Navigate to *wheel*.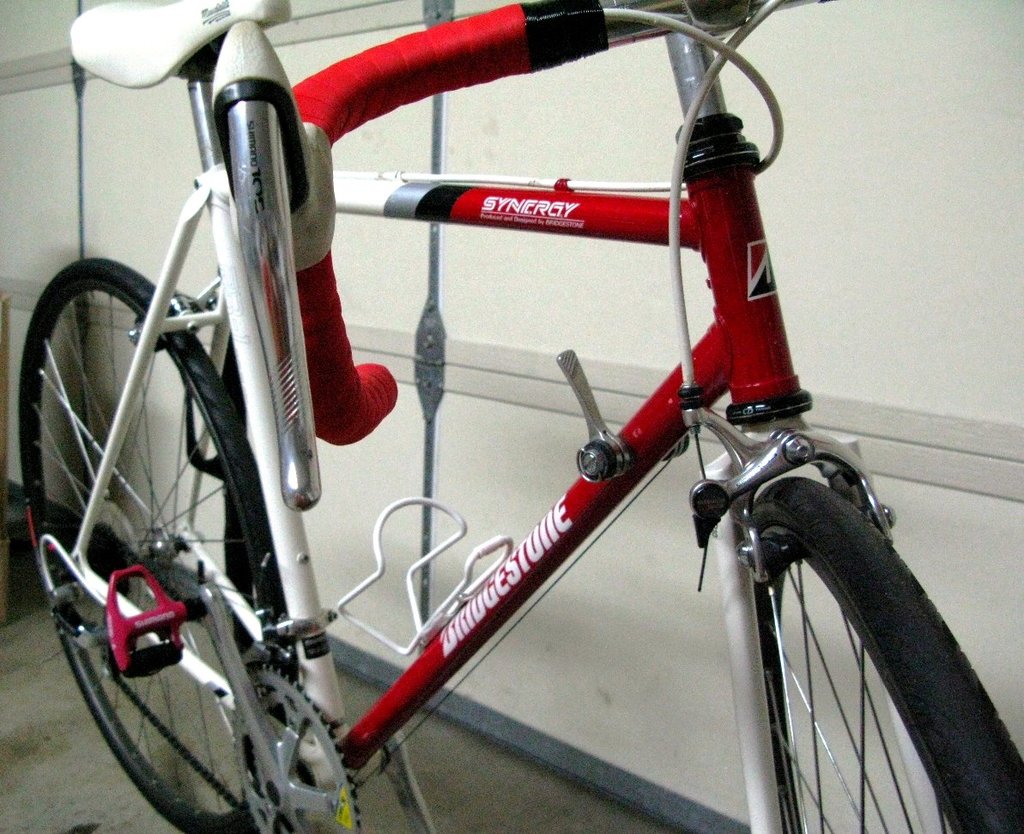
Navigation target: (x1=218, y1=662, x2=369, y2=833).
